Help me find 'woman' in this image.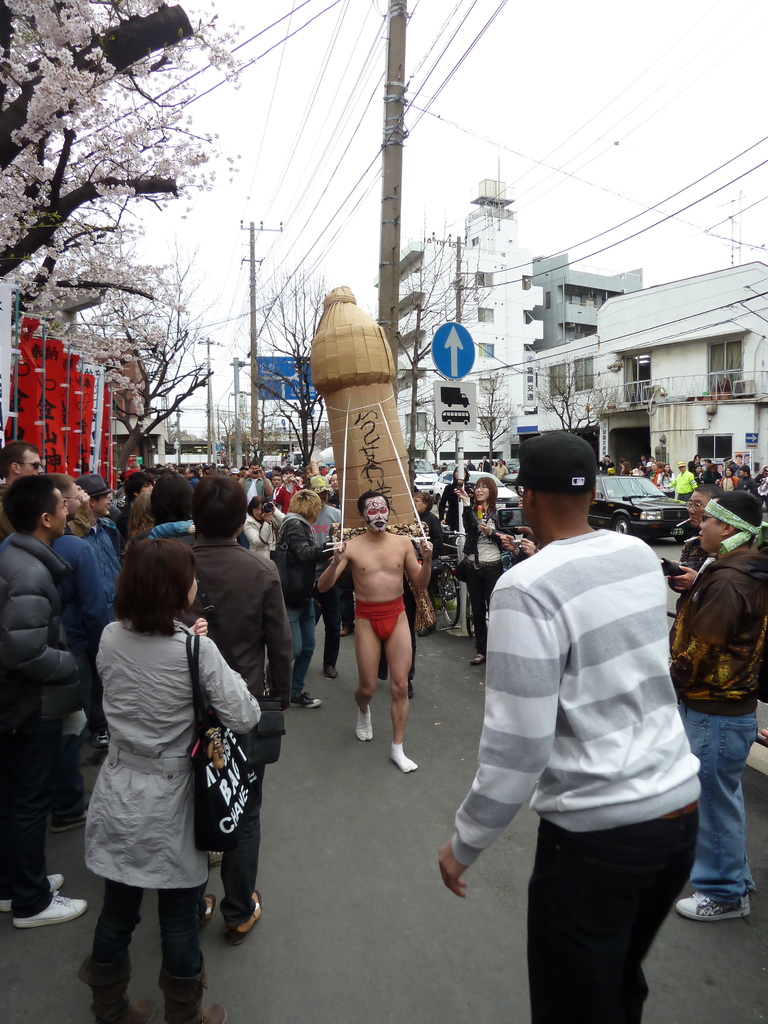
Found it: bbox(655, 464, 672, 499).
